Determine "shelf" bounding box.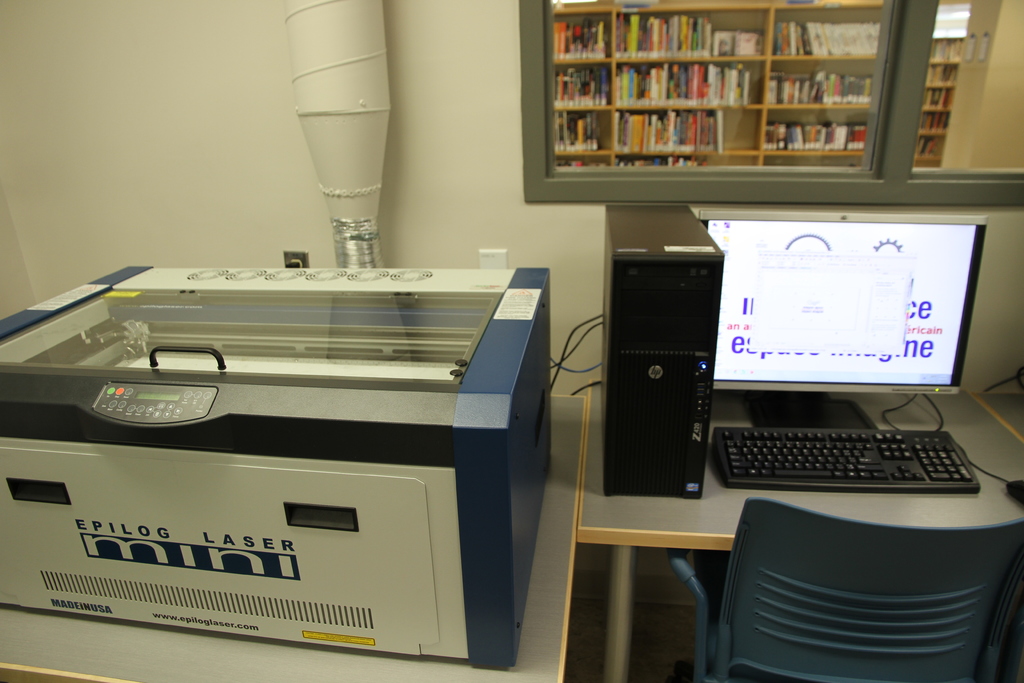
Determined: [left=558, top=6, right=604, bottom=64].
